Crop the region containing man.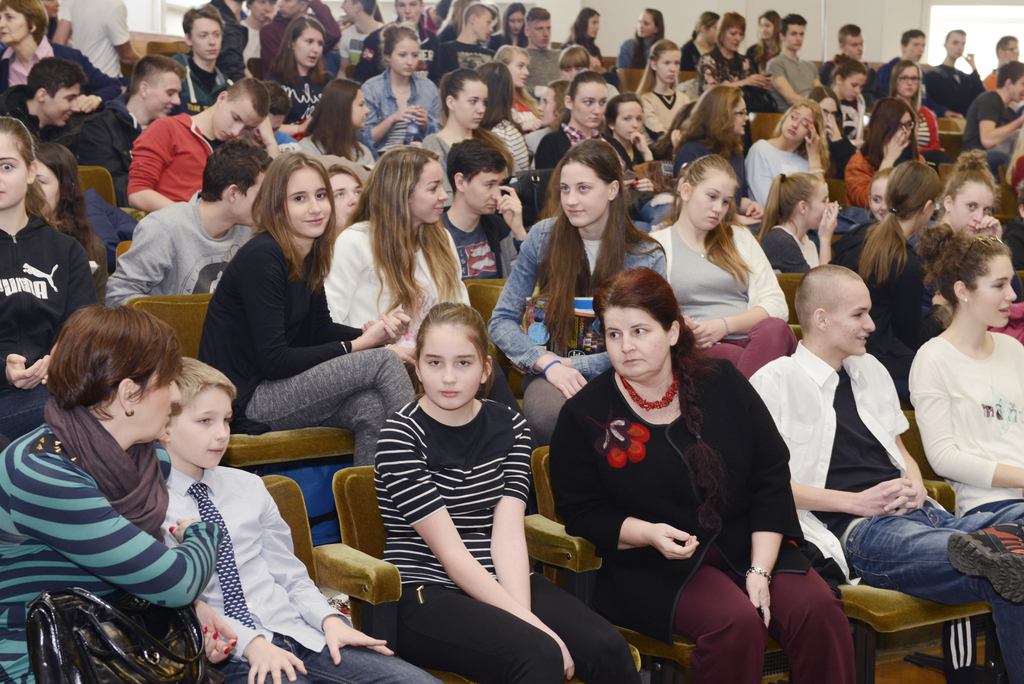
Crop region: <region>173, 3, 232, 104</region>.
